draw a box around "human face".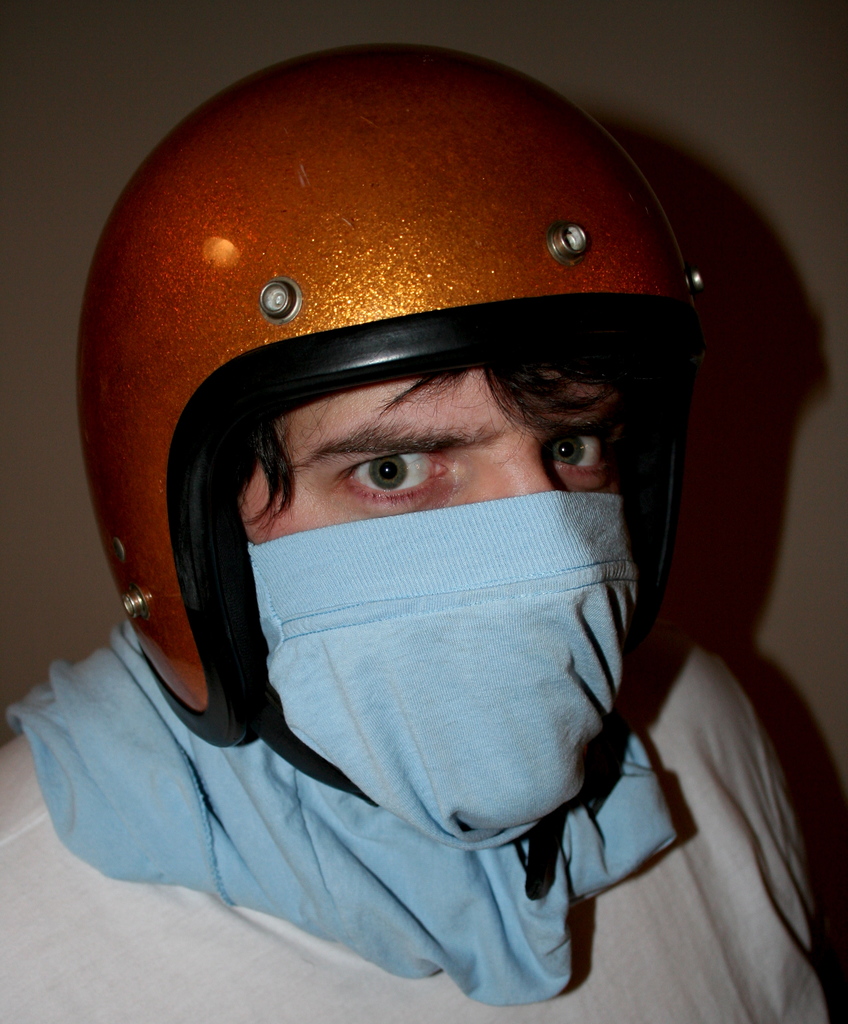
bbox=(247, 370, 626, 545).
